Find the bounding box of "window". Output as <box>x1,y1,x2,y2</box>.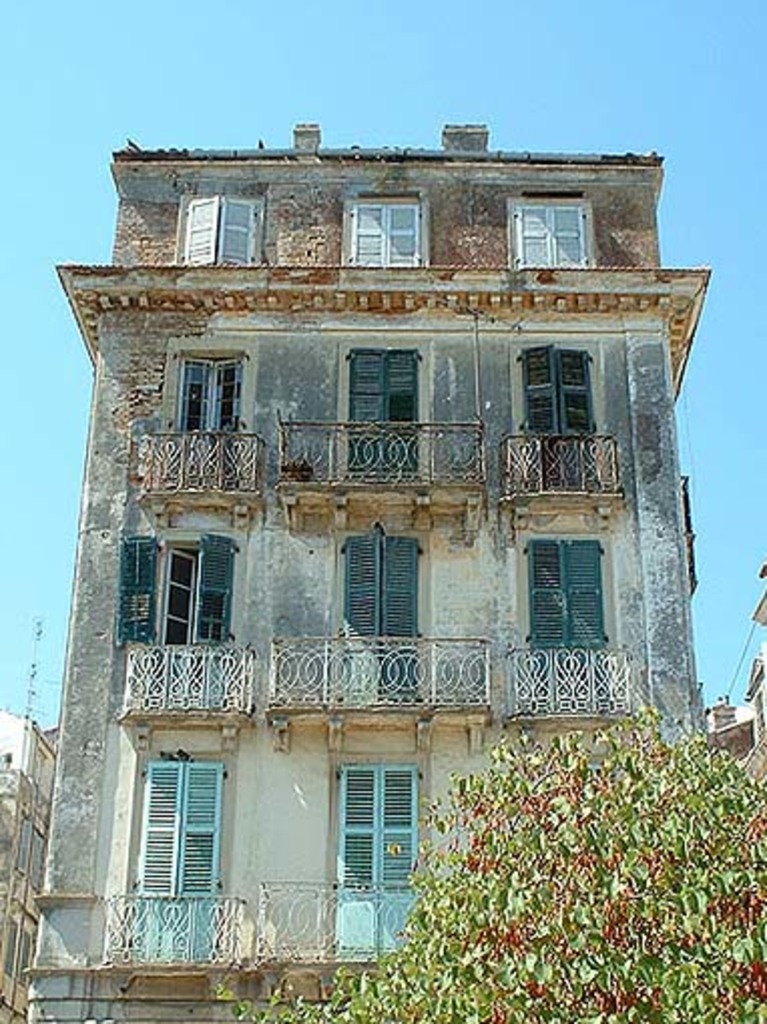
<box>143,514,243,655</box>.
